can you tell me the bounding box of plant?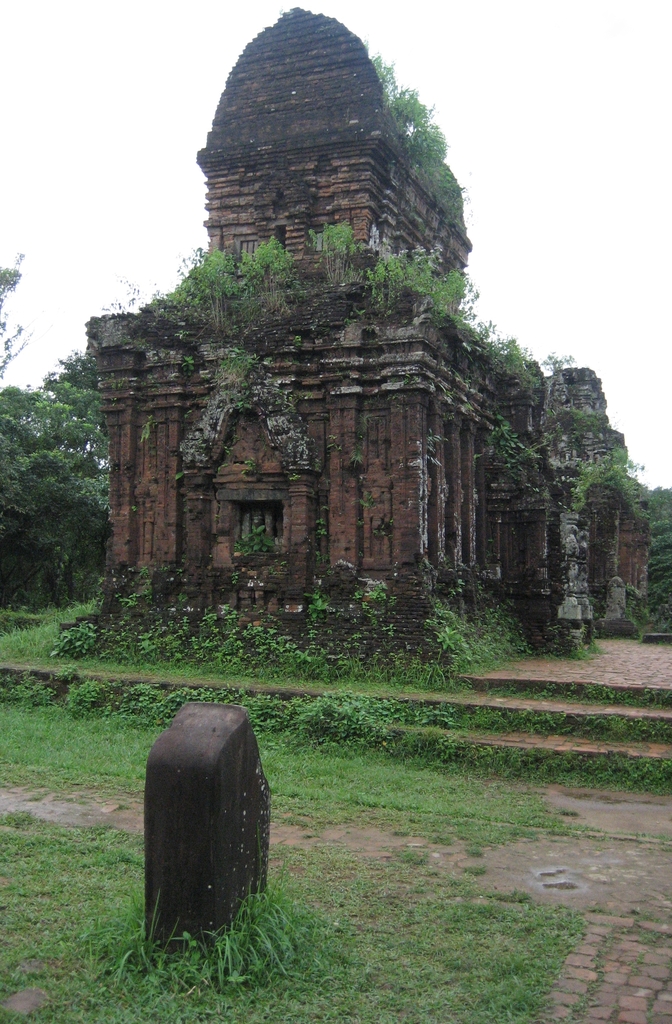
l=223, t=685, r=251, b=717.
